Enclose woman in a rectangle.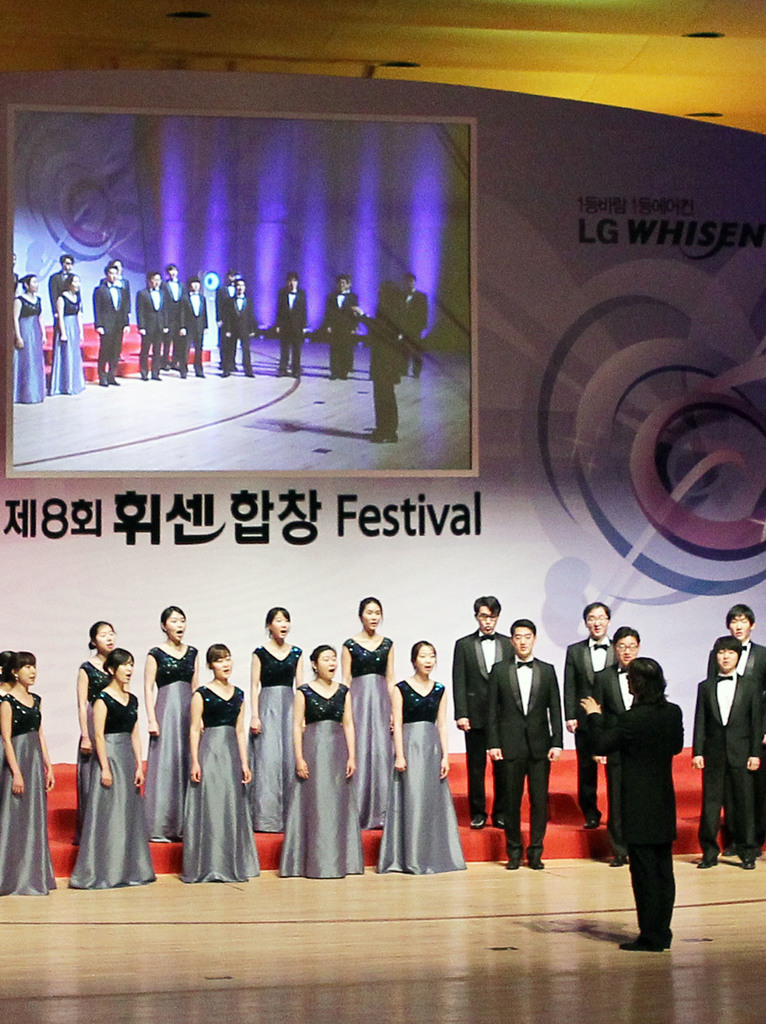
region(176, 640, 262, 883).
